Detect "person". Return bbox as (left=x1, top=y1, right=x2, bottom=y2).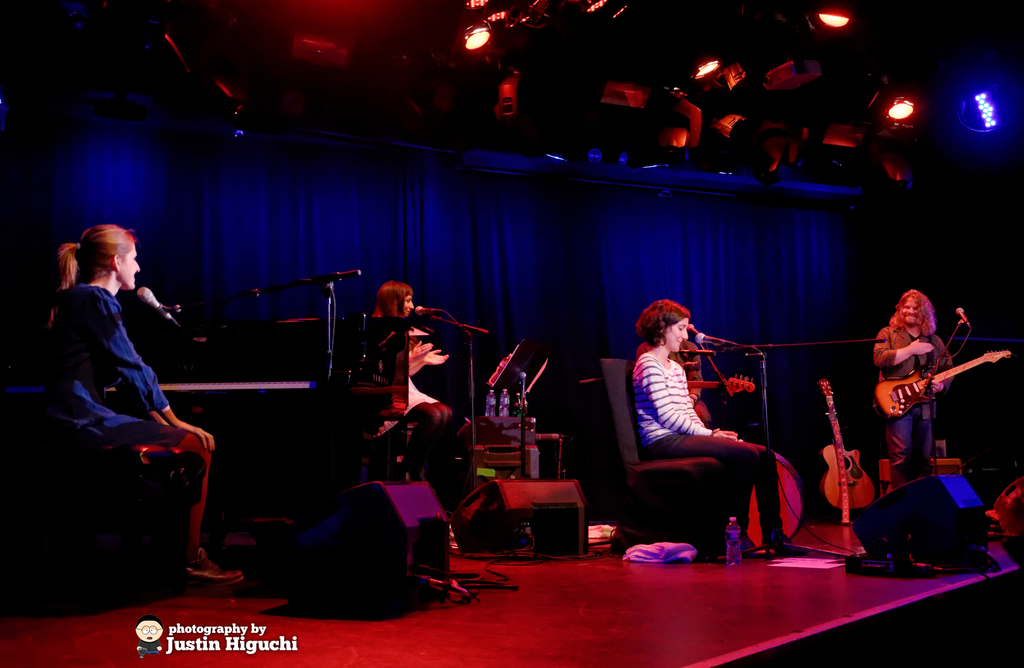
(left=631, top=296, right=808, bottom=558).
